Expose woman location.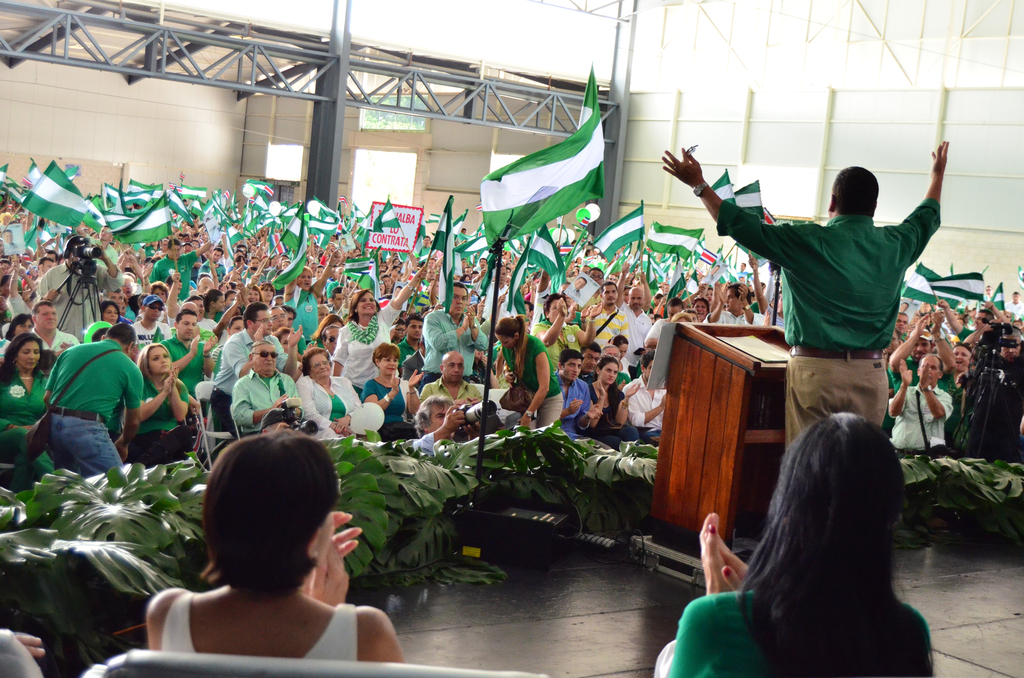
Exposed at bbox=[265, 323, 308, 366].
